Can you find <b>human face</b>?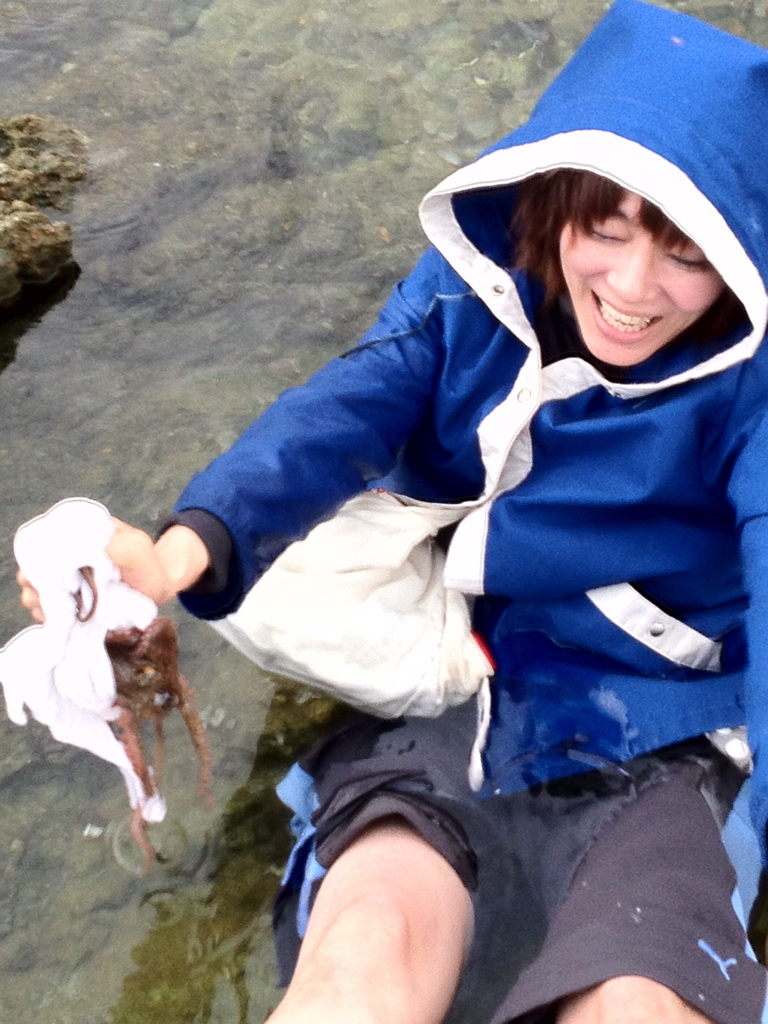
Yes, bounding box: detection(556, 188, 724, 367).
